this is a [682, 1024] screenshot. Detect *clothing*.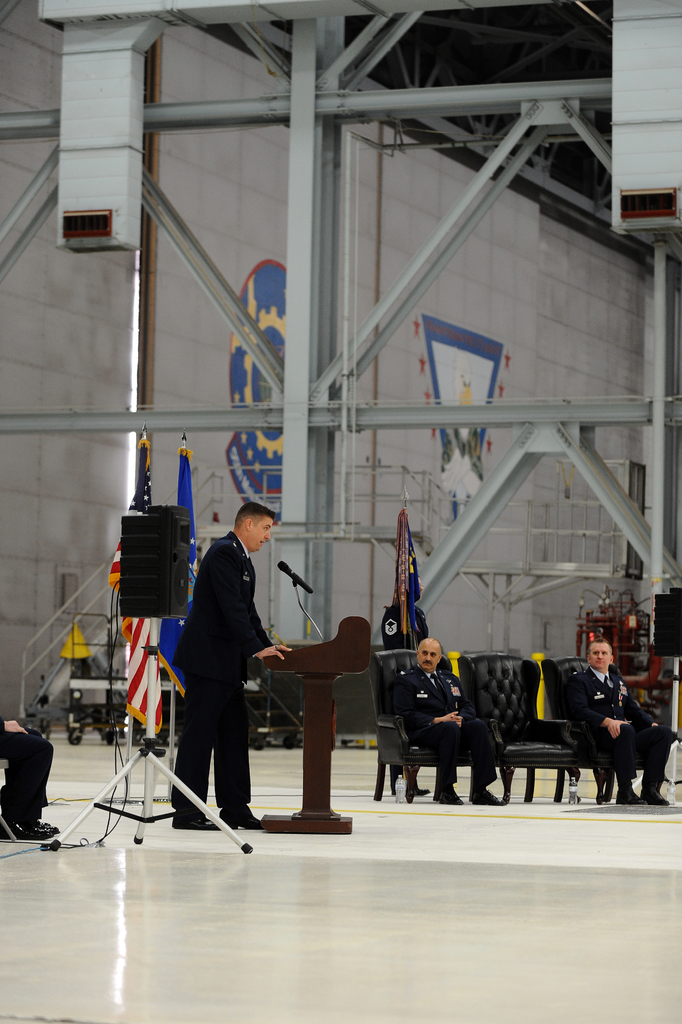
(x1=573, y1=668, x2=670, y2=797).
